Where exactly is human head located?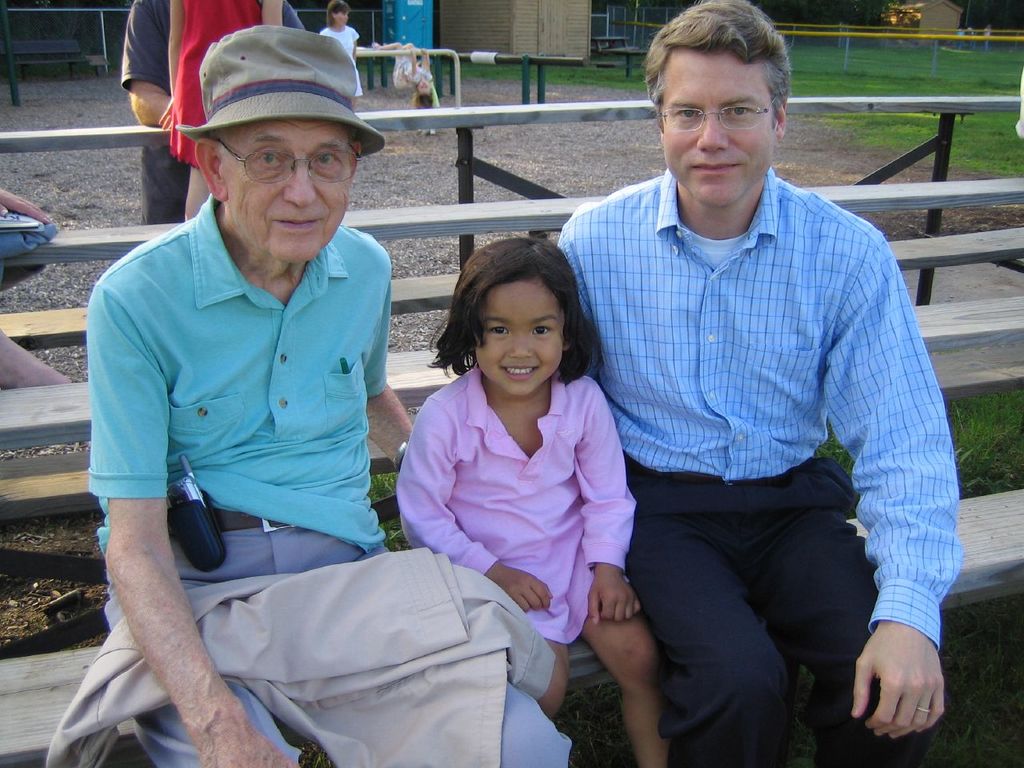
Its bounding box is select_region(174, 26, 387, 263).
